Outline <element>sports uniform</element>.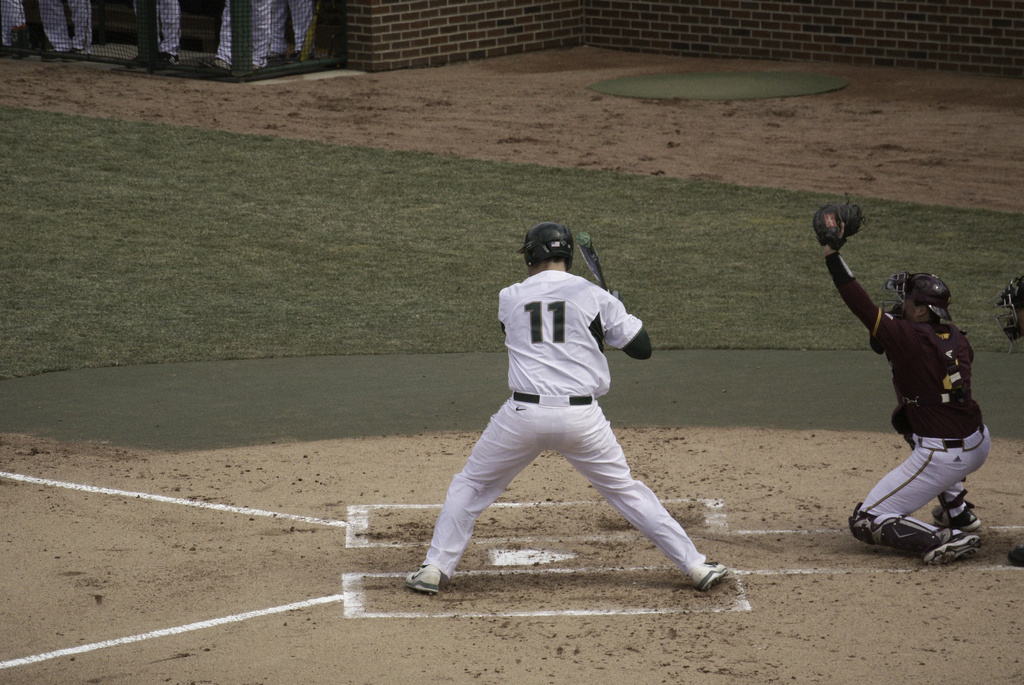
Outline: {"x1": 414, "y1": 222, "x2": 730, "y2": 591}.
